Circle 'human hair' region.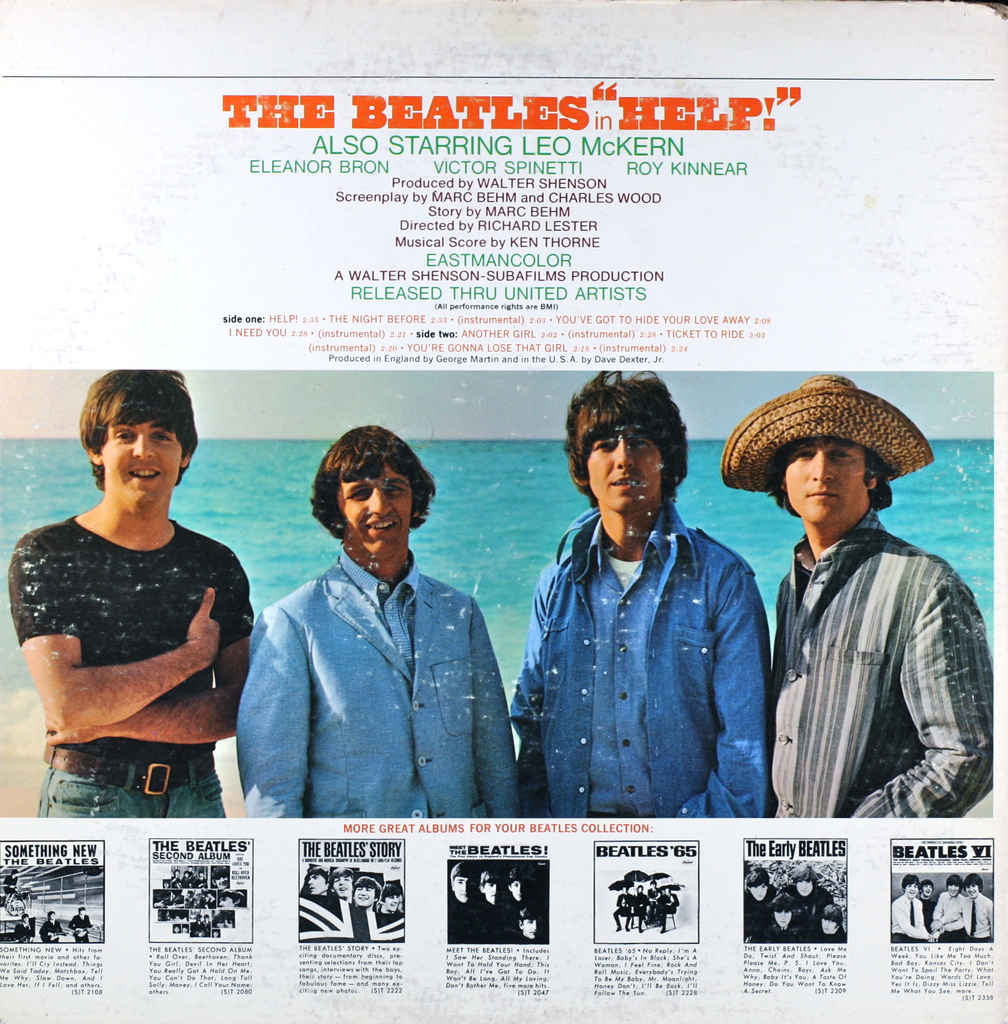
Region: box(817, 900, 836, 932).
